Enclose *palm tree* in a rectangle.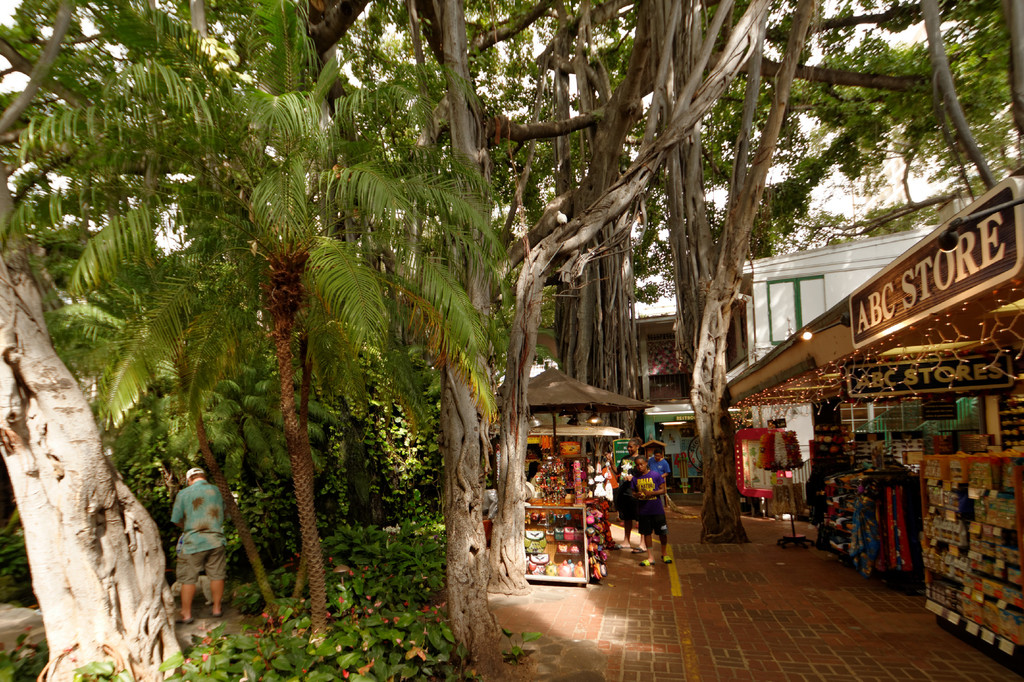
<box>8,0,515,644</box>.
